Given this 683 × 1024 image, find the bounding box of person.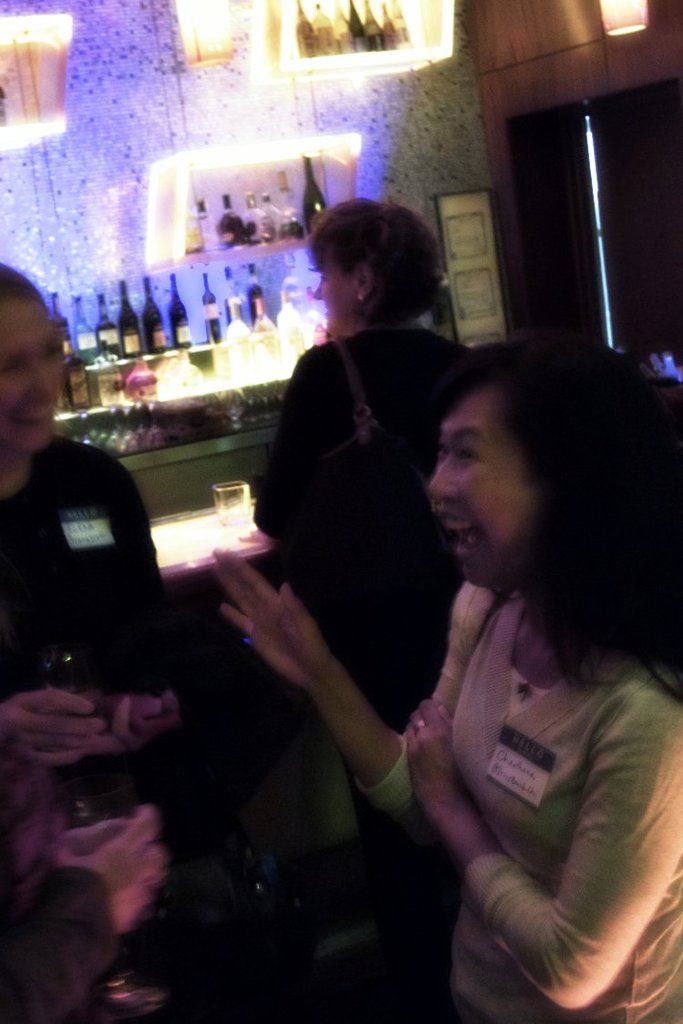
box=[243, 201, 491, 924].
